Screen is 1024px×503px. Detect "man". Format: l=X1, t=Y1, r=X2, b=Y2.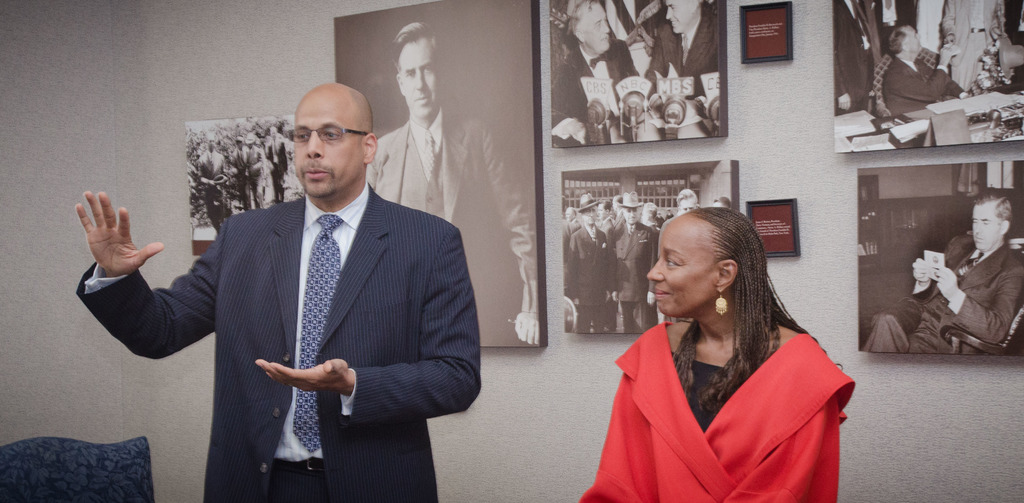
l=942, t=0, r=1005, b=90.
